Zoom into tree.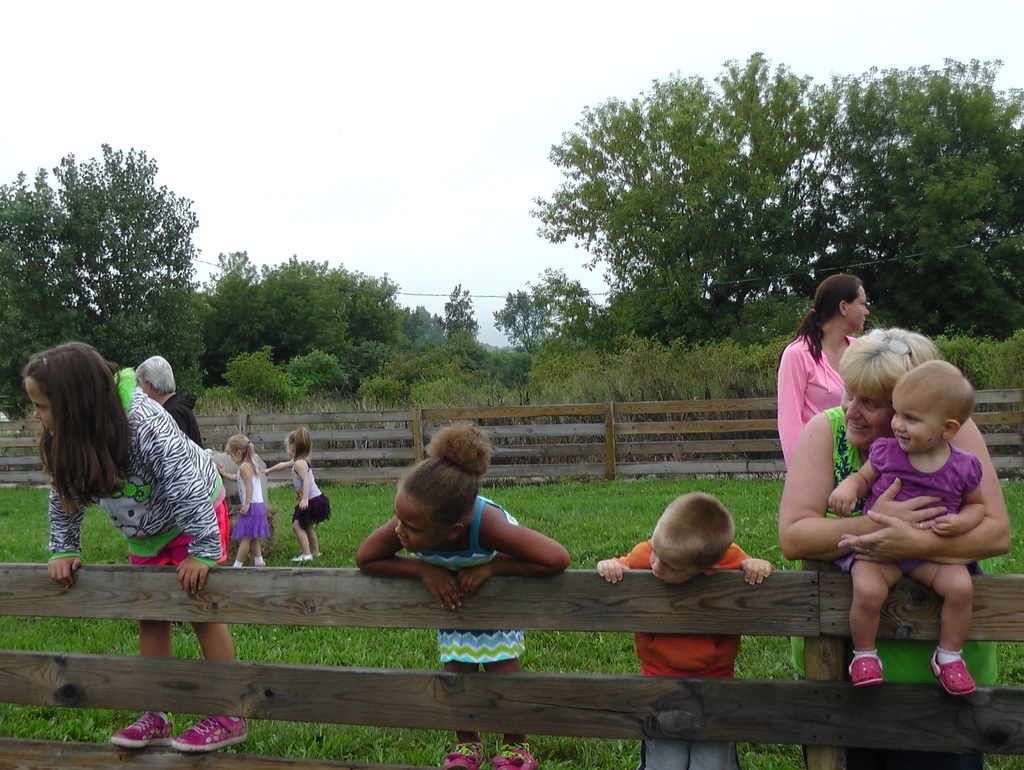
Zoom target: (left=807, top=58, right=1023, bottom=342).
